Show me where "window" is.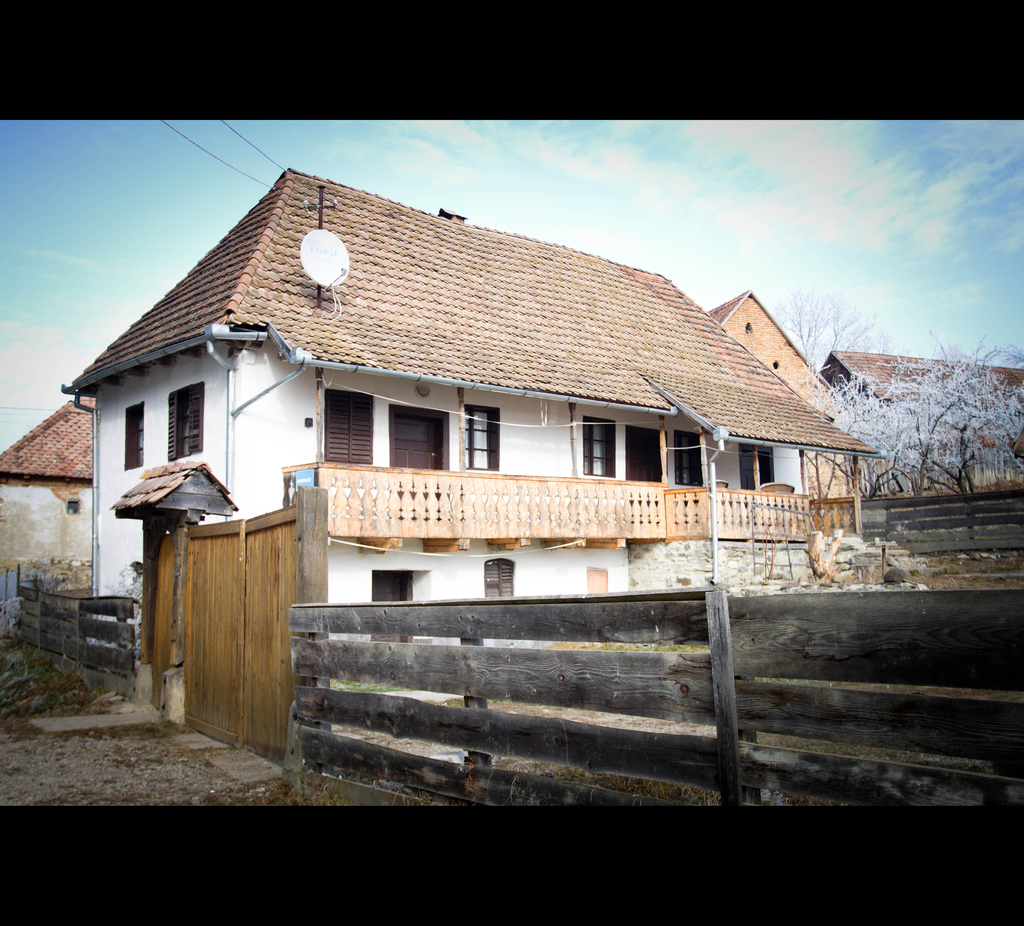
"window" is at (580, 409, 619, 472).
